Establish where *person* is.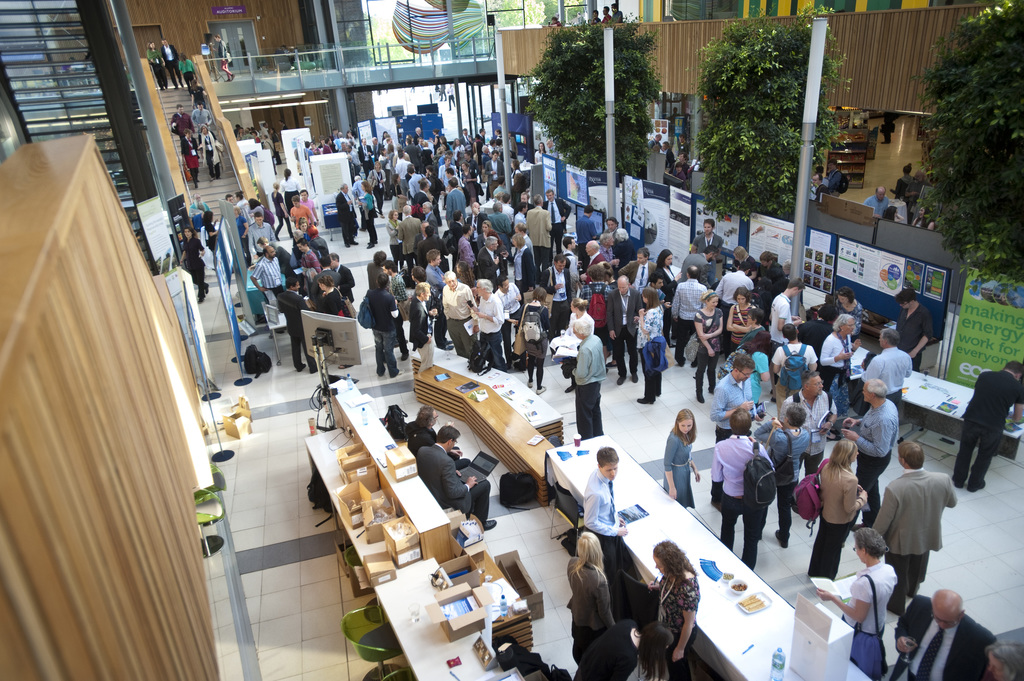
Established at detection(895, 294, 934, 372).
